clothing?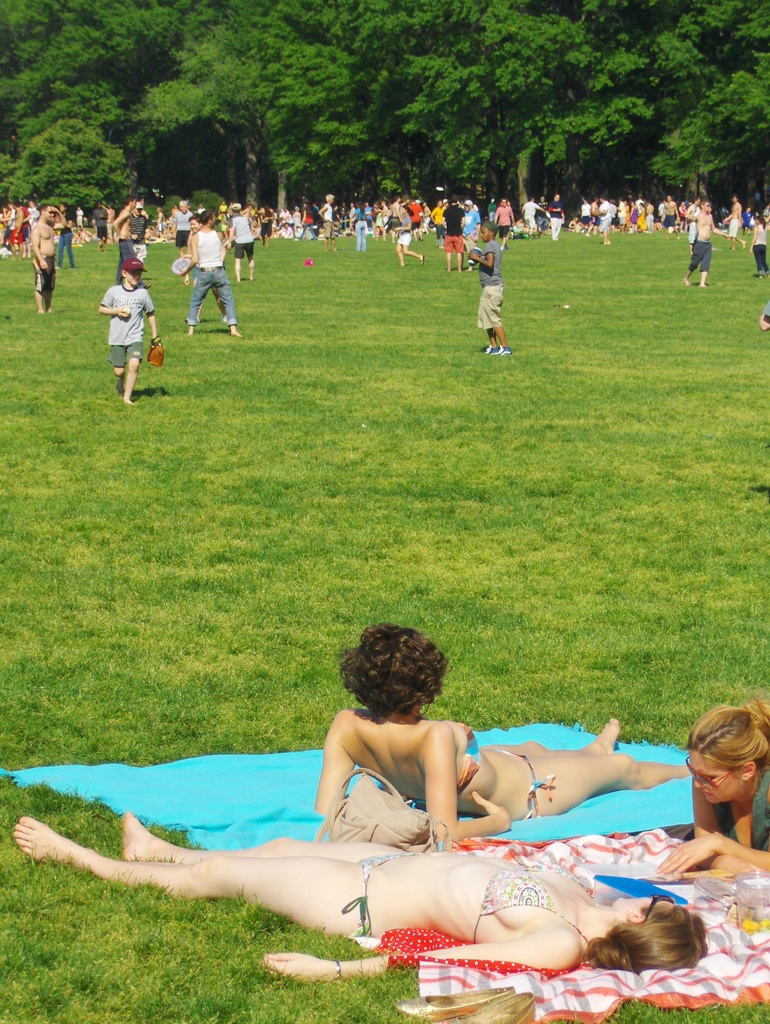
33/259/56/292
